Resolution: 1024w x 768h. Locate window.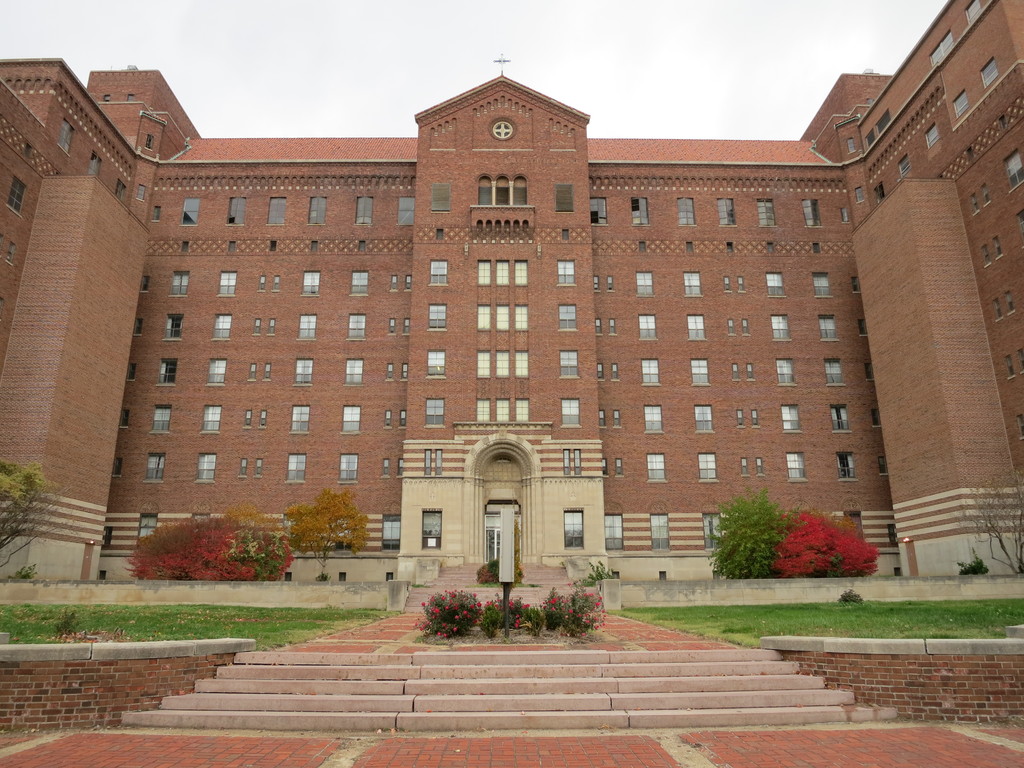
rect(556, 252, 574, 288).
